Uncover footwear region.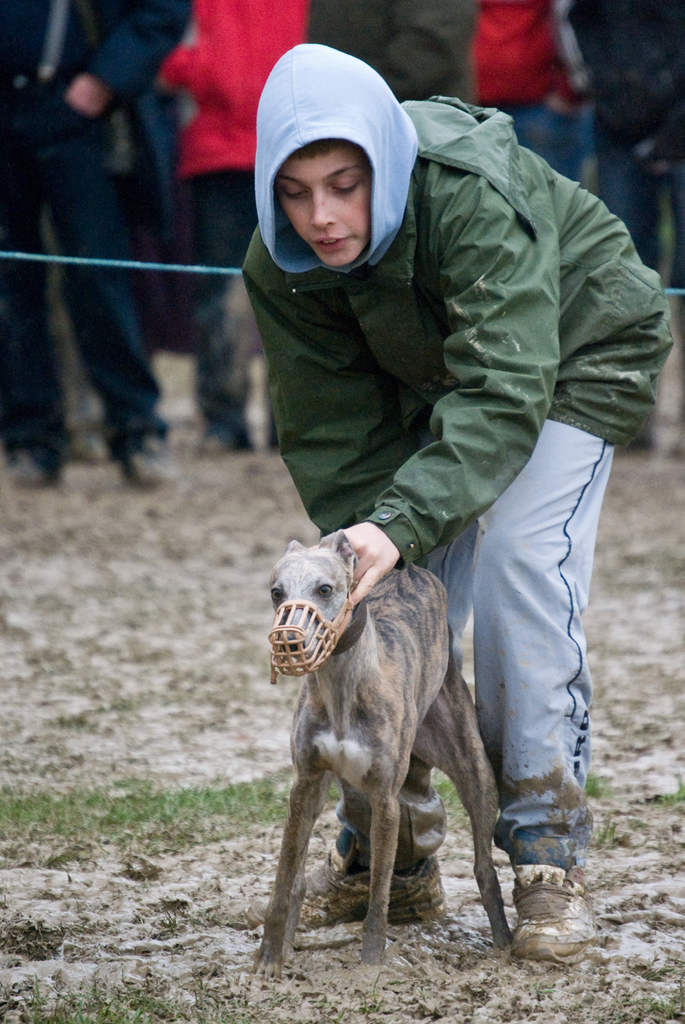
Uncovered: <box>131,428,189,491</box>.
